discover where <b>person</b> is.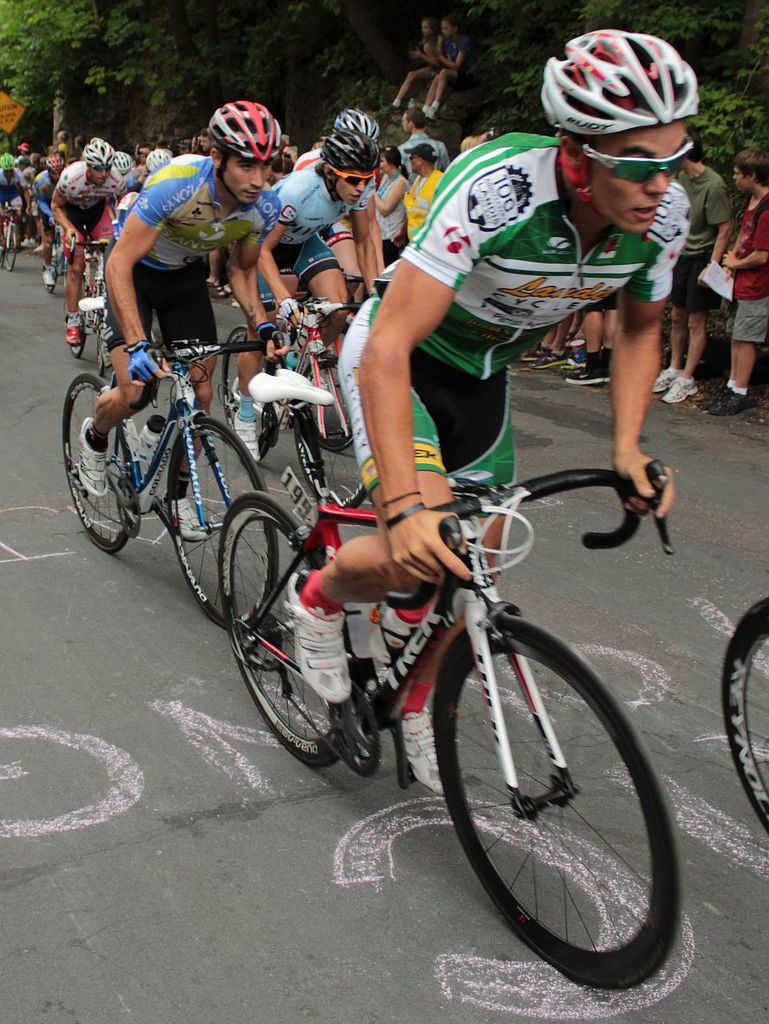
Discovered at bbox=(136, 143, 152, 174).
